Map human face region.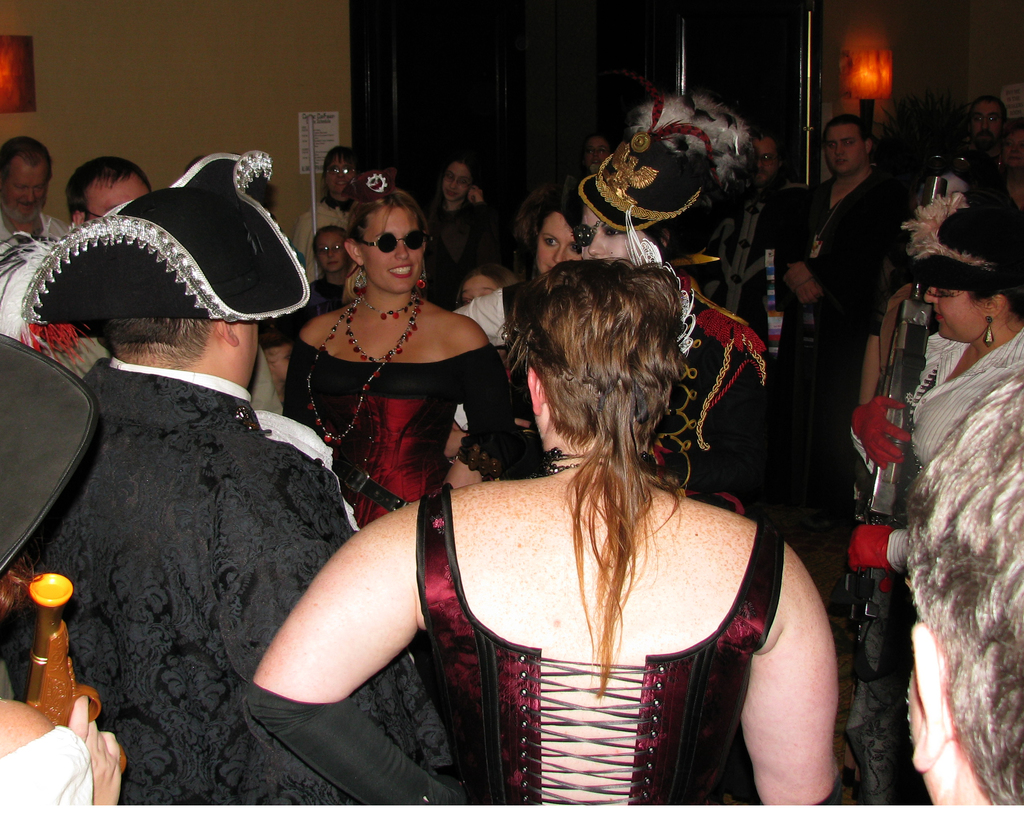
Mapped to l=4, t=158, r=49, b=227.
